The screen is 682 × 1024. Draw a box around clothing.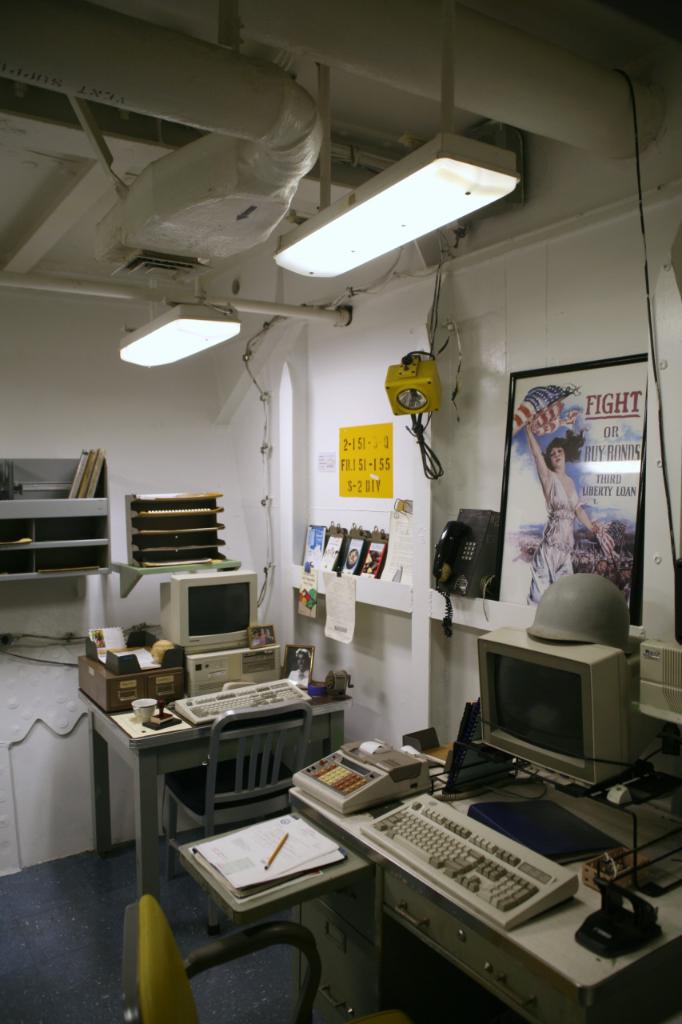
(left=524, top=466, right=572, bottom=607).
